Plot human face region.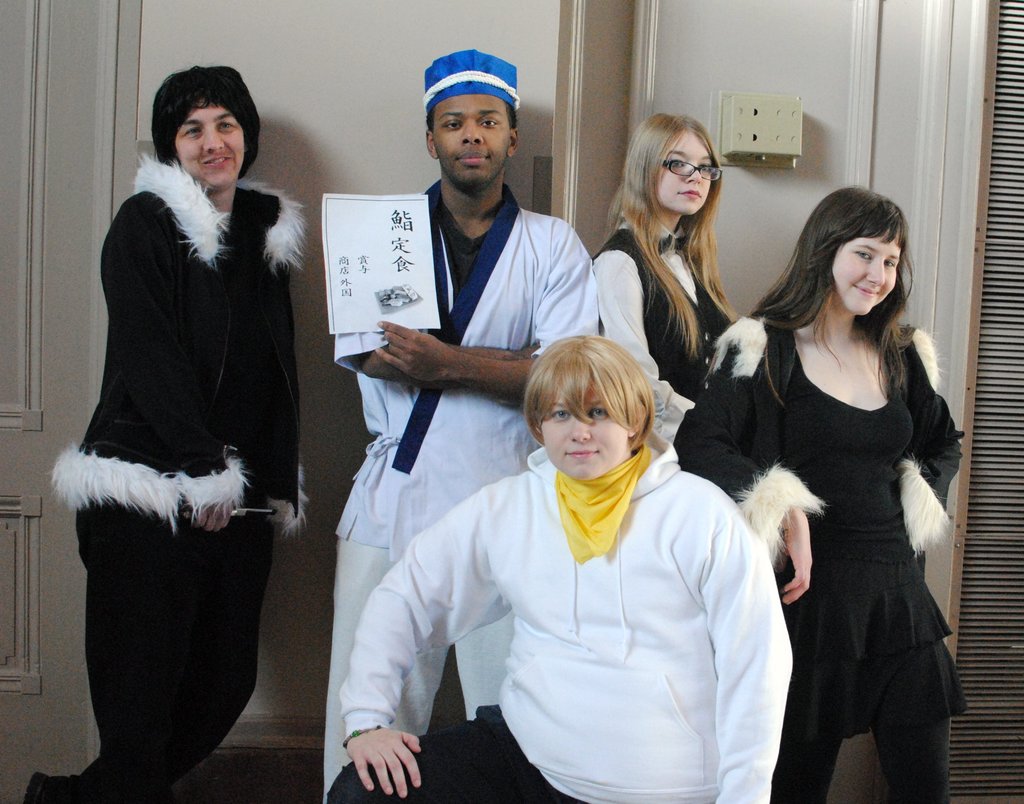
Plotted at select_region(538, 377, 628, 482).
